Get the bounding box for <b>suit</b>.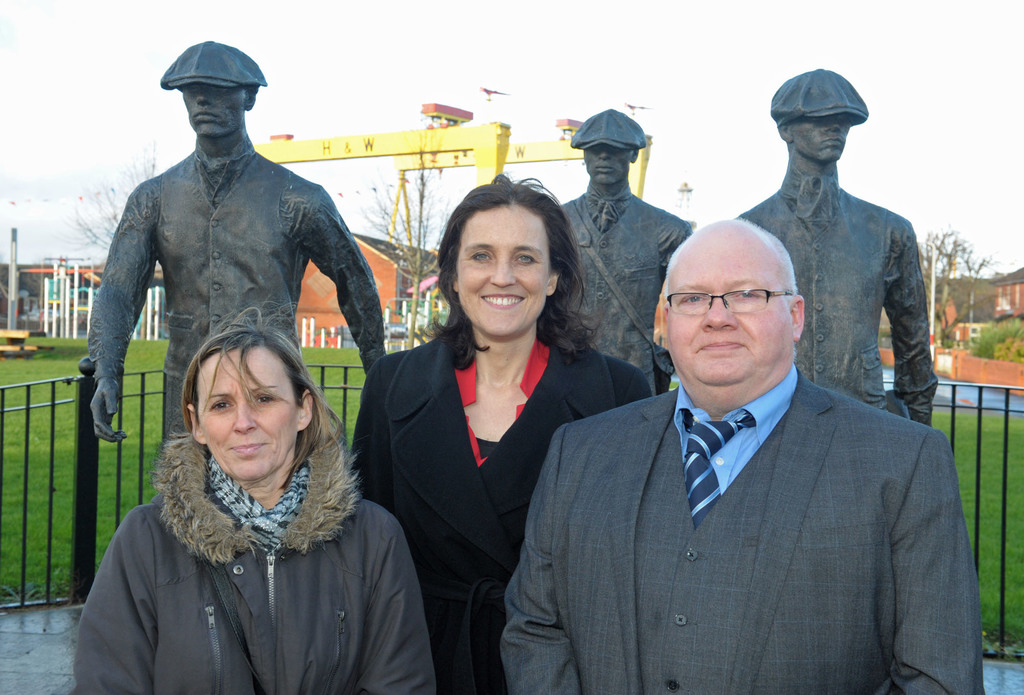
554/188/696/389.
